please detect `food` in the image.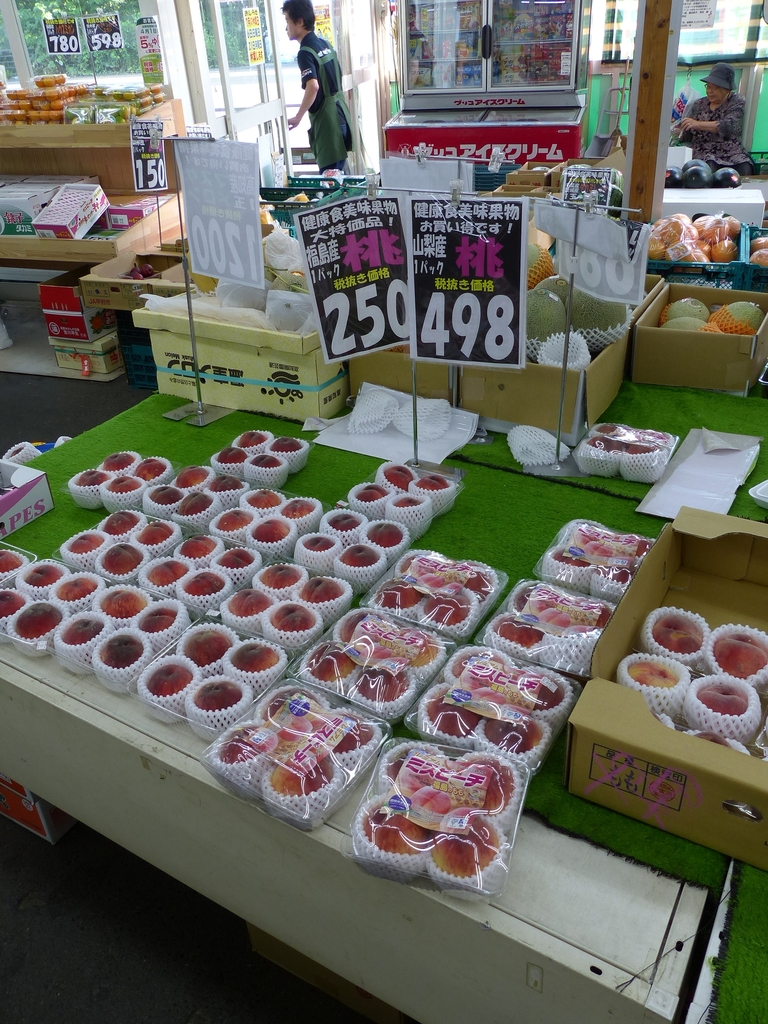
crop(525, 240, 545, 269).
